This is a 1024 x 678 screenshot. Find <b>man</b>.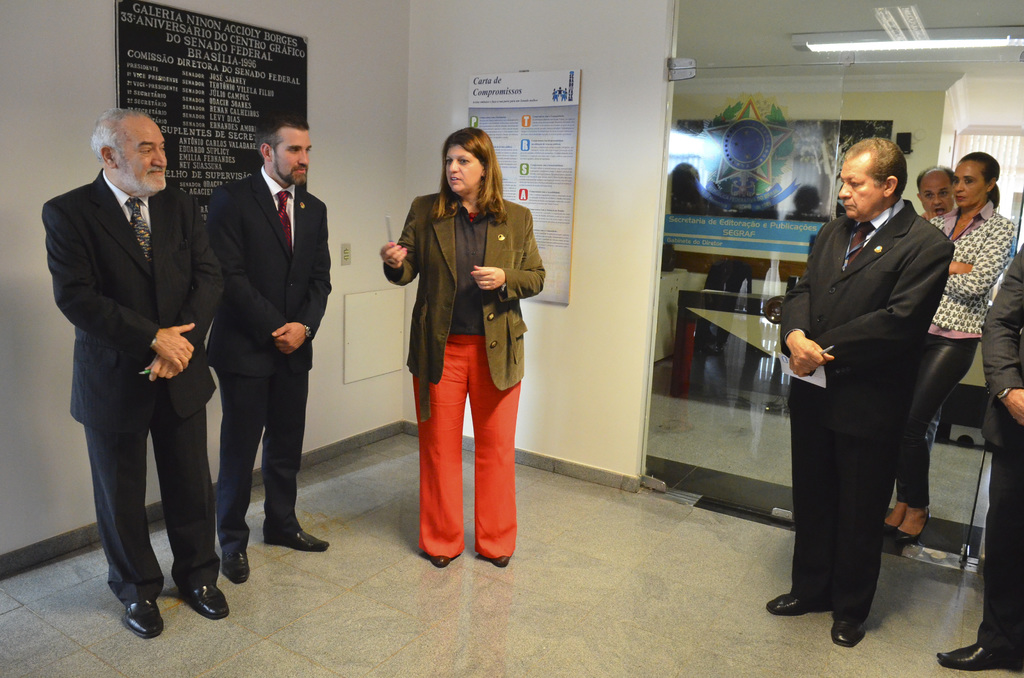
Bounding box: Rect(200, 114, 333, 583).
